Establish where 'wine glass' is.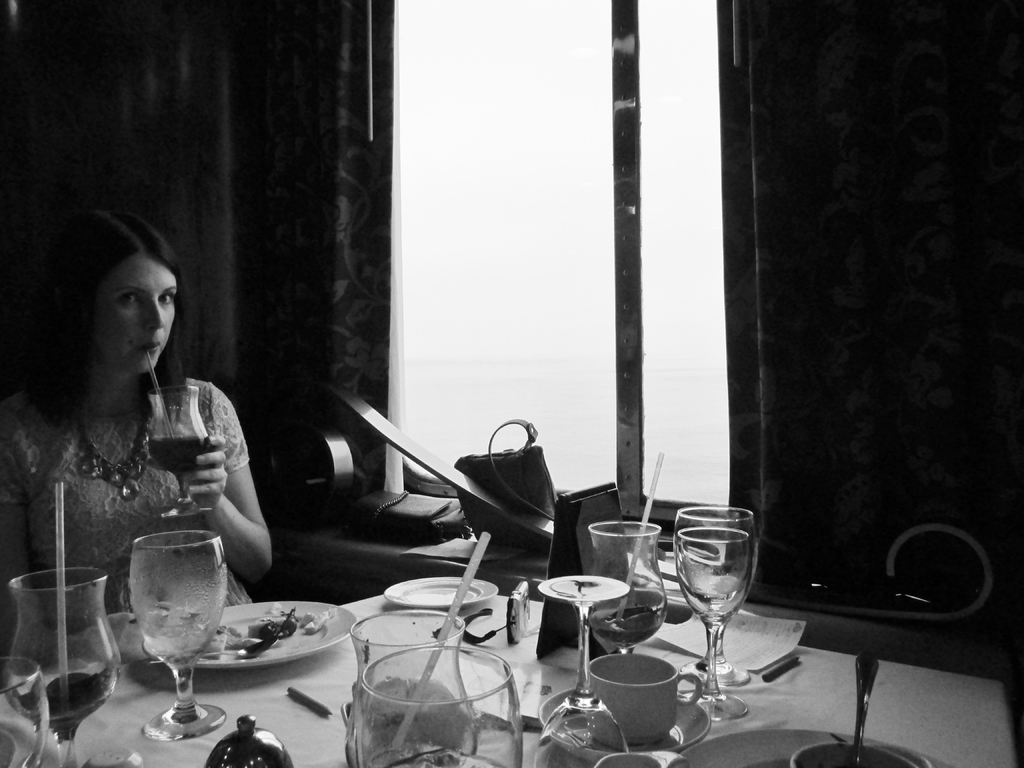
Established at (x1=538, y1=573, x2=632, y2=767).
